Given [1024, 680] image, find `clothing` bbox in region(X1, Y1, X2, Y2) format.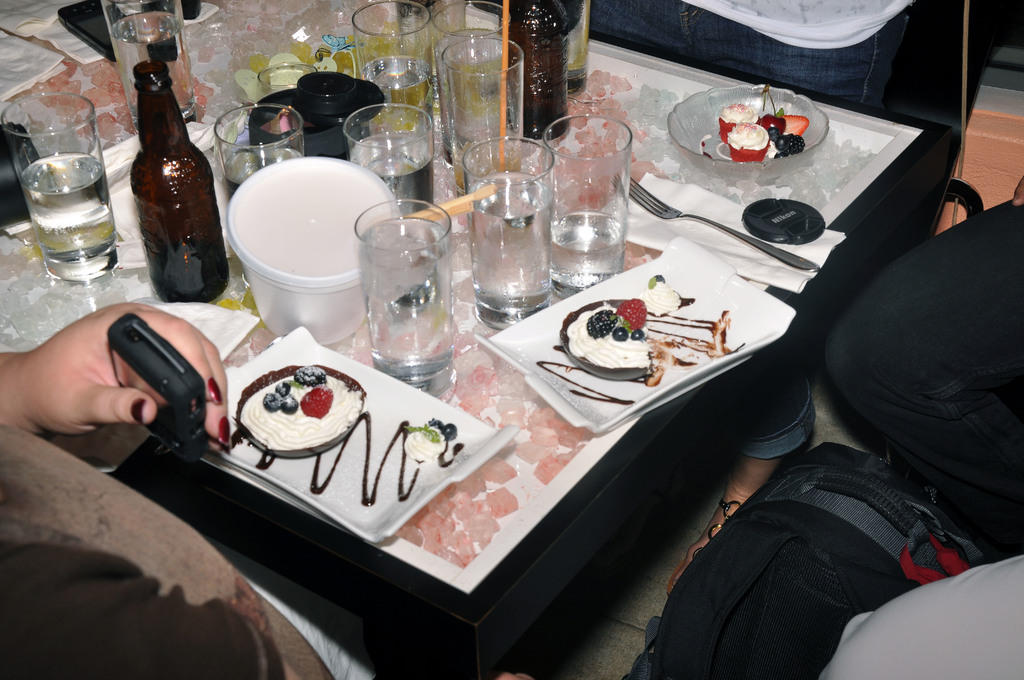
region(821, 195, 1023, 555).
